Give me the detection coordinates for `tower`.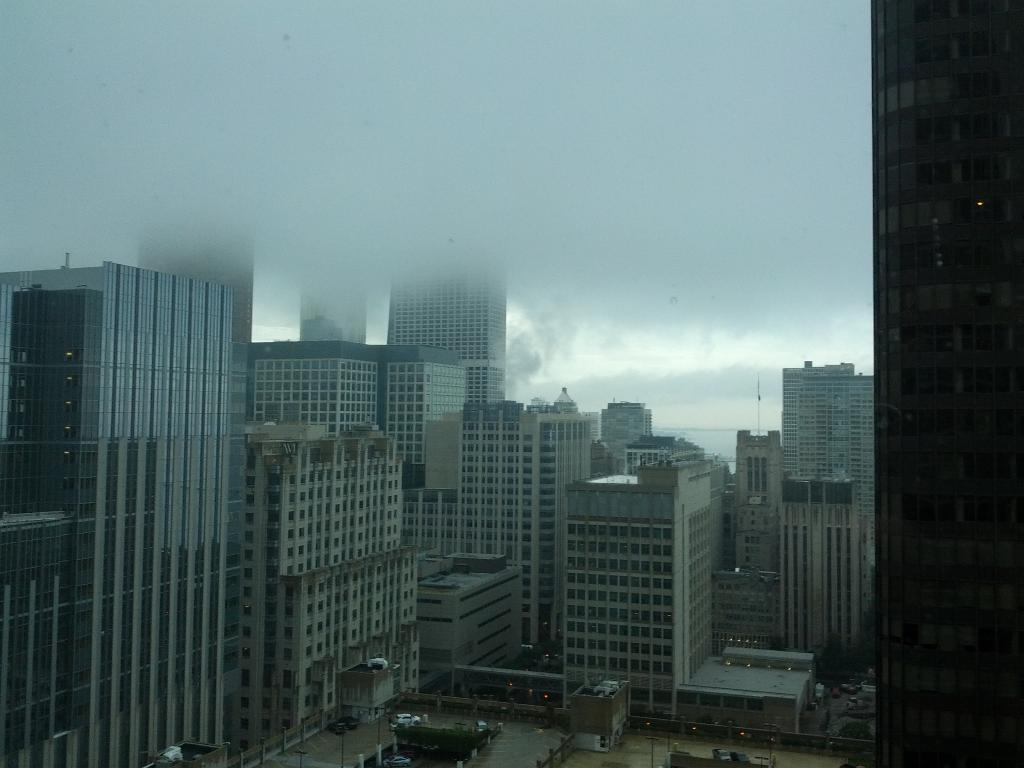
870, 13, 1018, 592.
